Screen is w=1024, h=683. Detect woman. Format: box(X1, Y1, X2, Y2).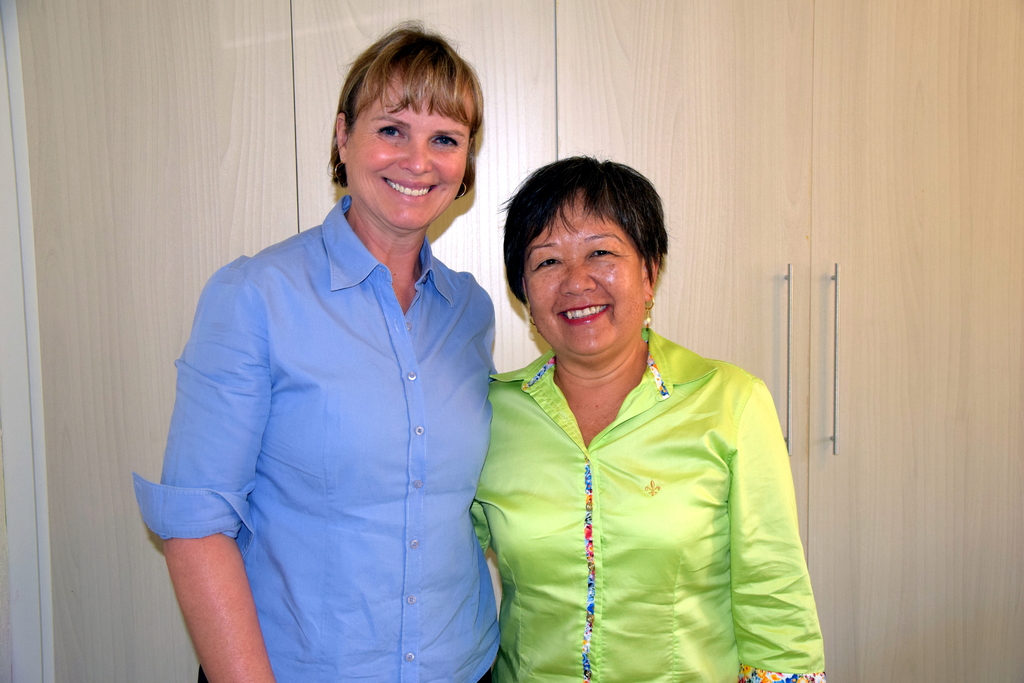
box(145, 62, 507, 682).
